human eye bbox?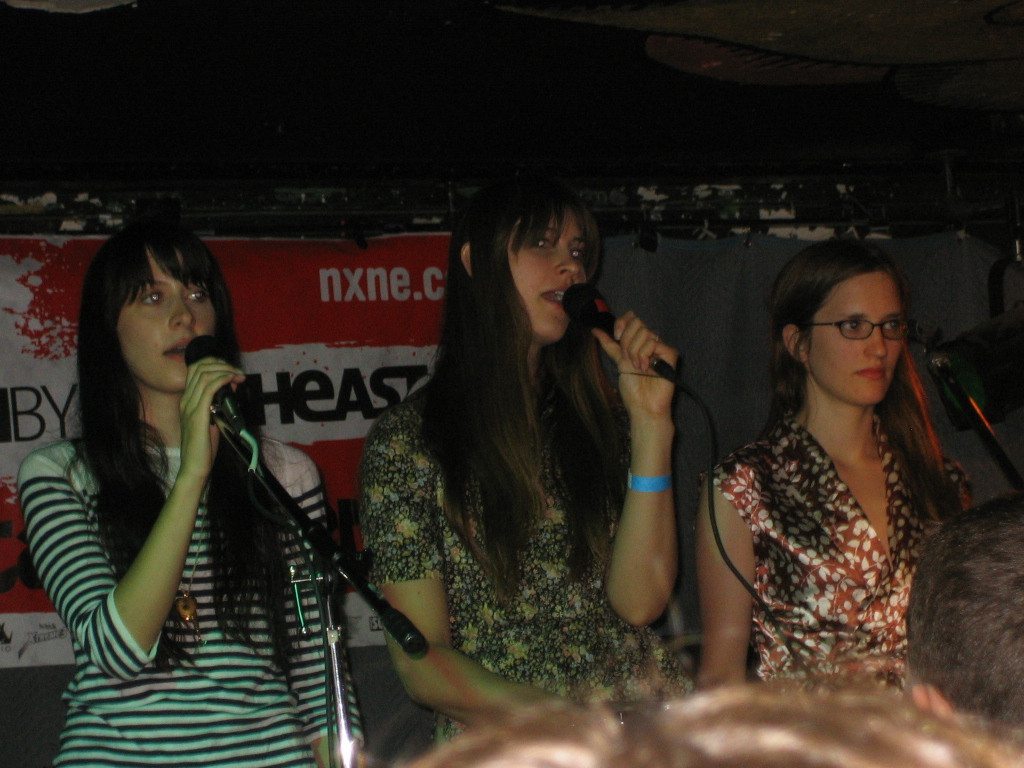
BBox(571, 241, 585, 265)
